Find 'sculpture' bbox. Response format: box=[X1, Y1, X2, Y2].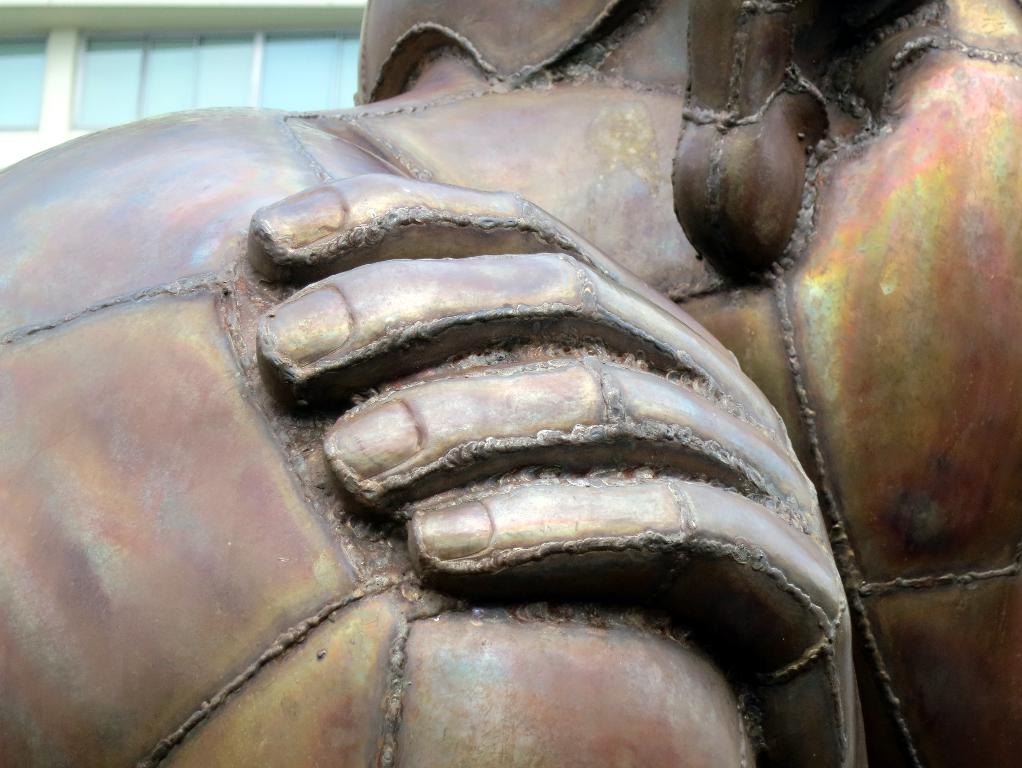
box=[0, 0, 1021, 767].
